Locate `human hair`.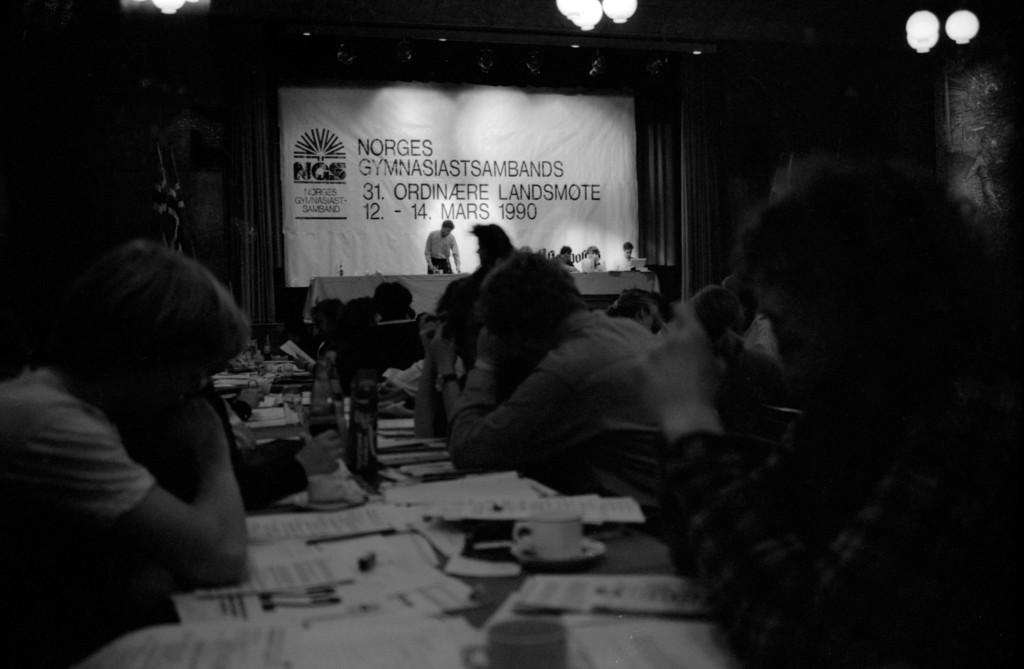
Bounding box: [476,253,590,335].
